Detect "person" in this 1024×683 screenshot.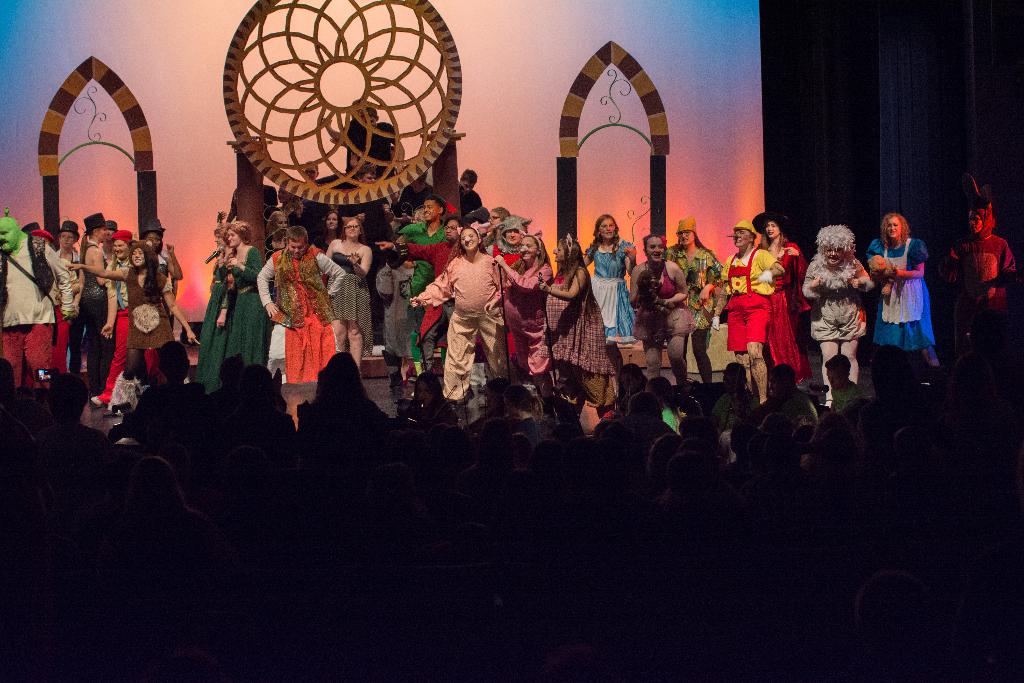
Detection: rect(307, 207, 353, 254).
